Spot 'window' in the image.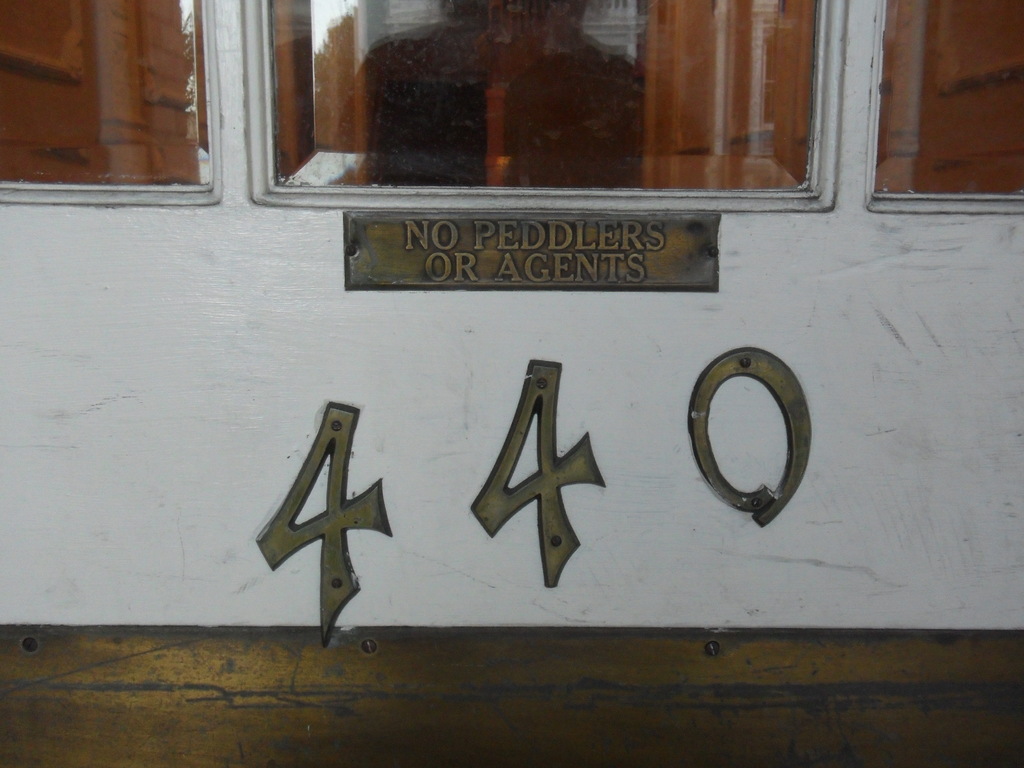
'window' found at 282,27,891,212.
